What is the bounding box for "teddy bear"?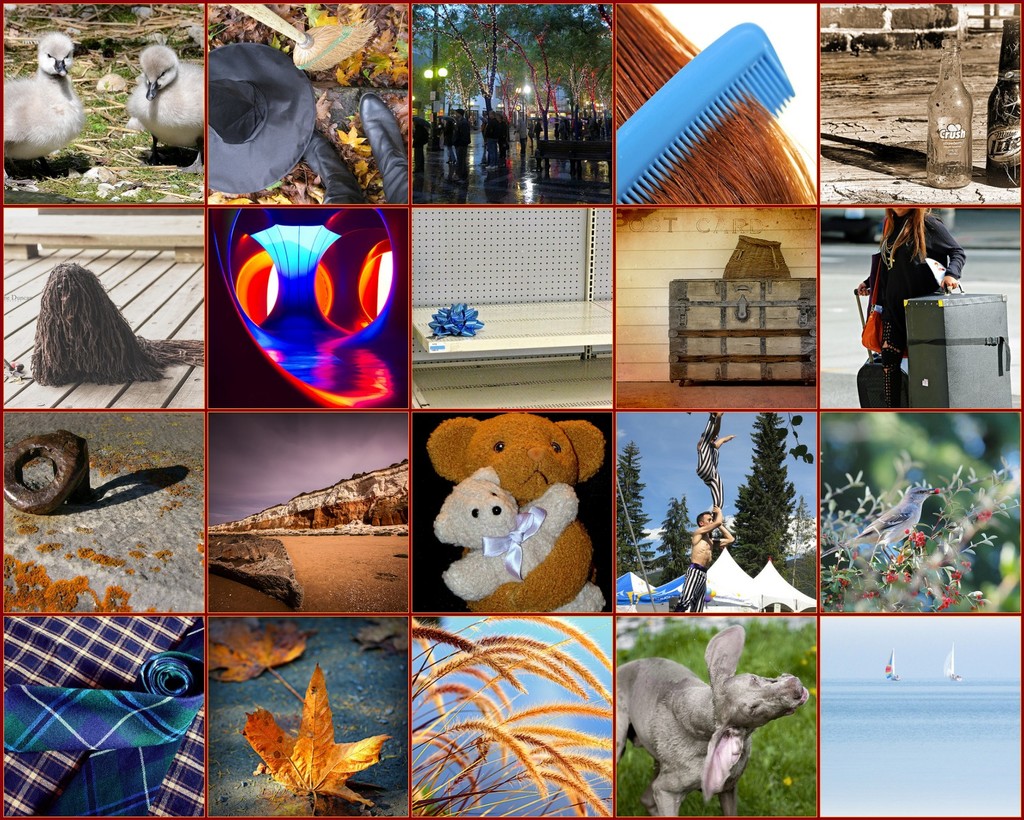
[left=420, top=417, right=608, bottom=614].
